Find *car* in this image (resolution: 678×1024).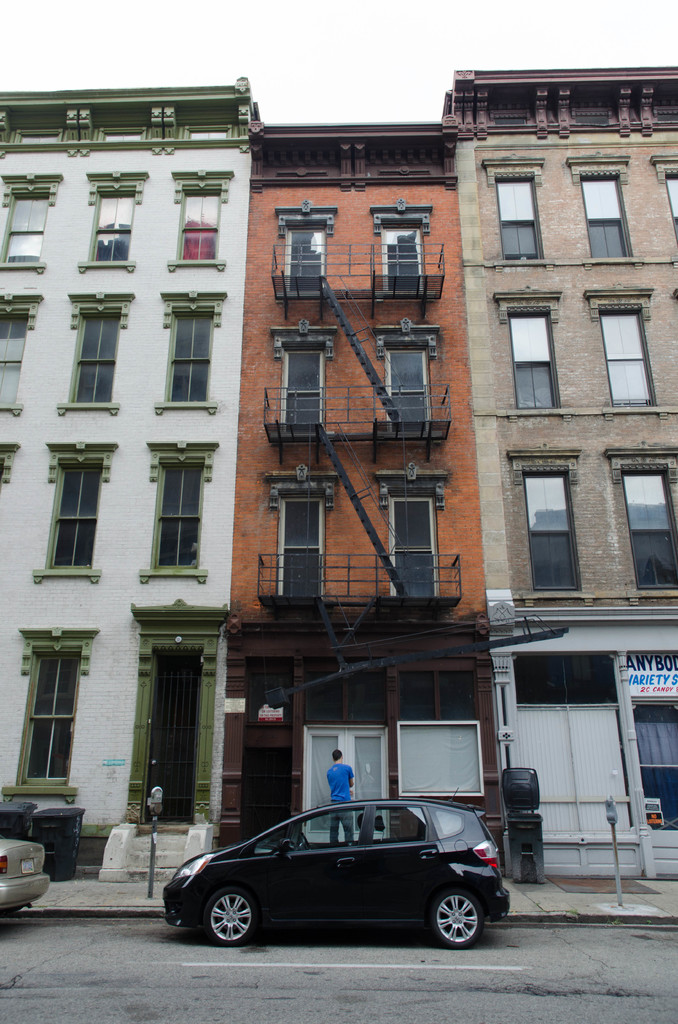
(161,792,508,949).
